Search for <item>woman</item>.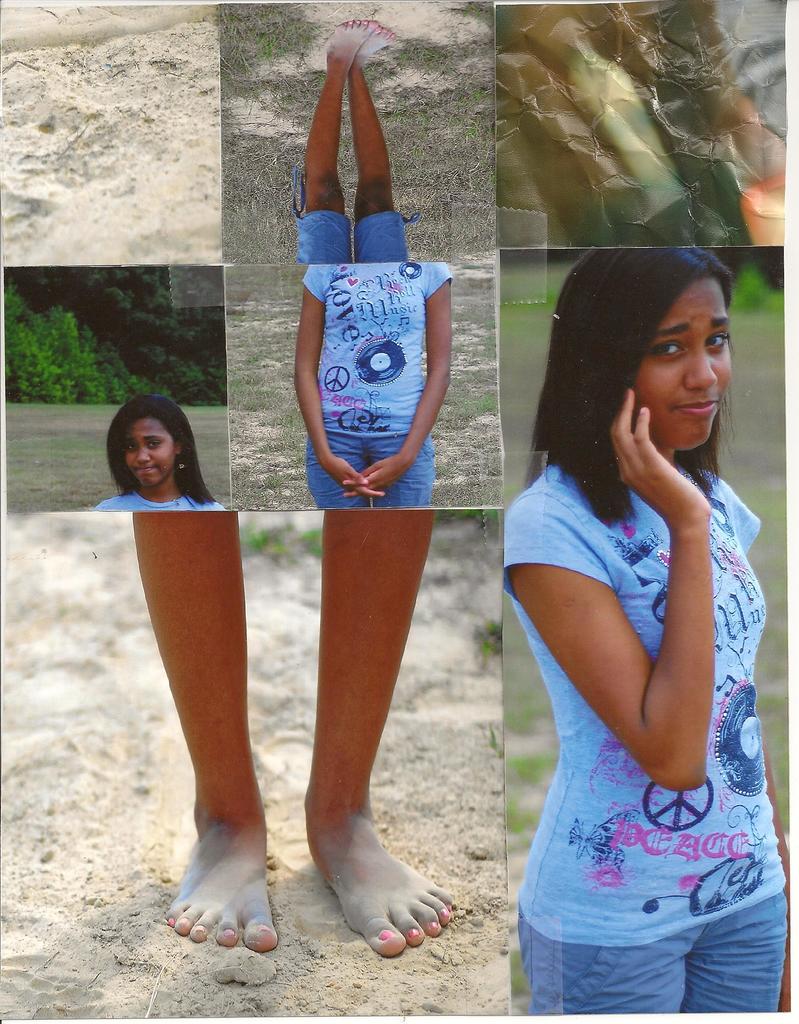
Found at region(476, 177, 784, 1000).
